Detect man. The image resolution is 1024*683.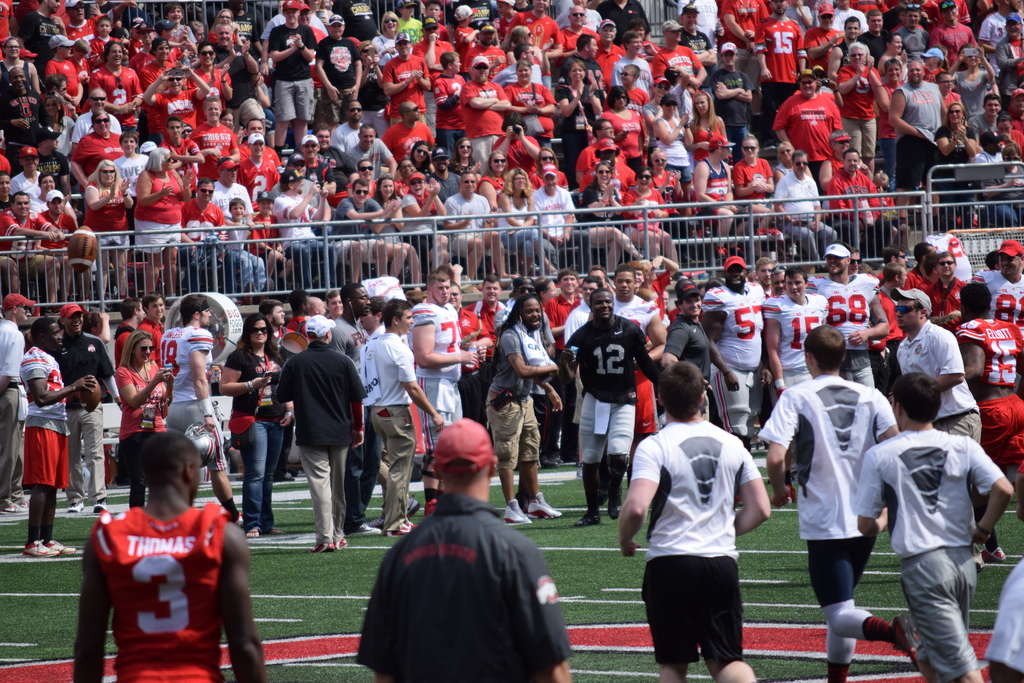
[182,179,229,294].
